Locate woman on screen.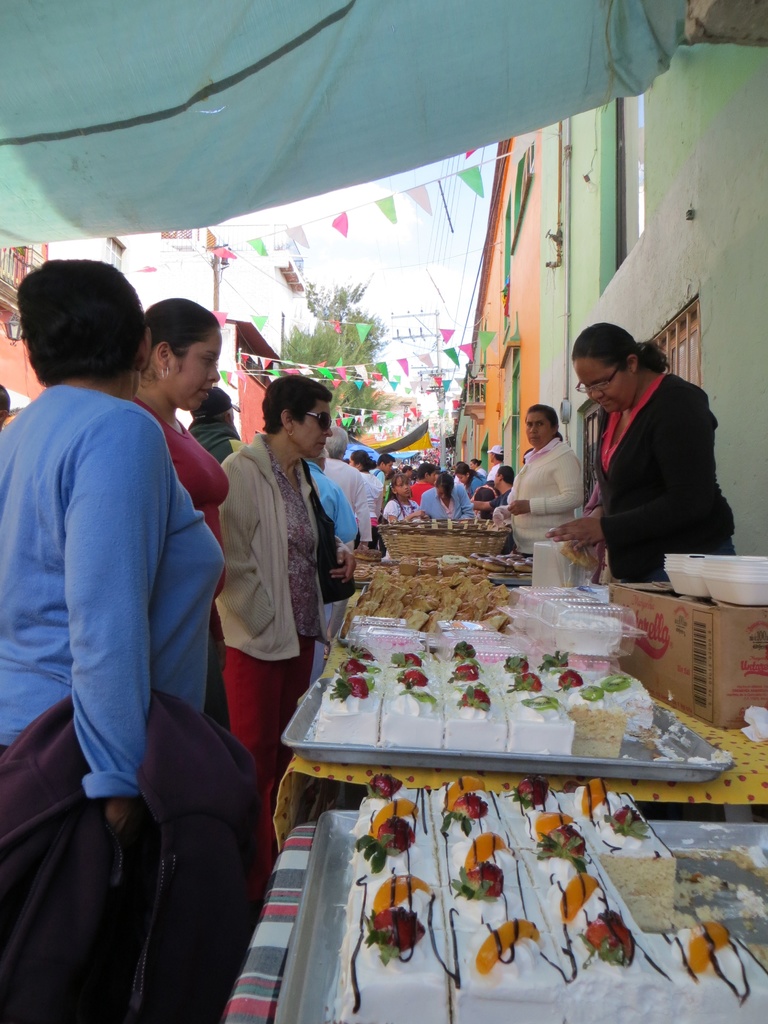
On screen at detection(544, 319, 735, 588).
